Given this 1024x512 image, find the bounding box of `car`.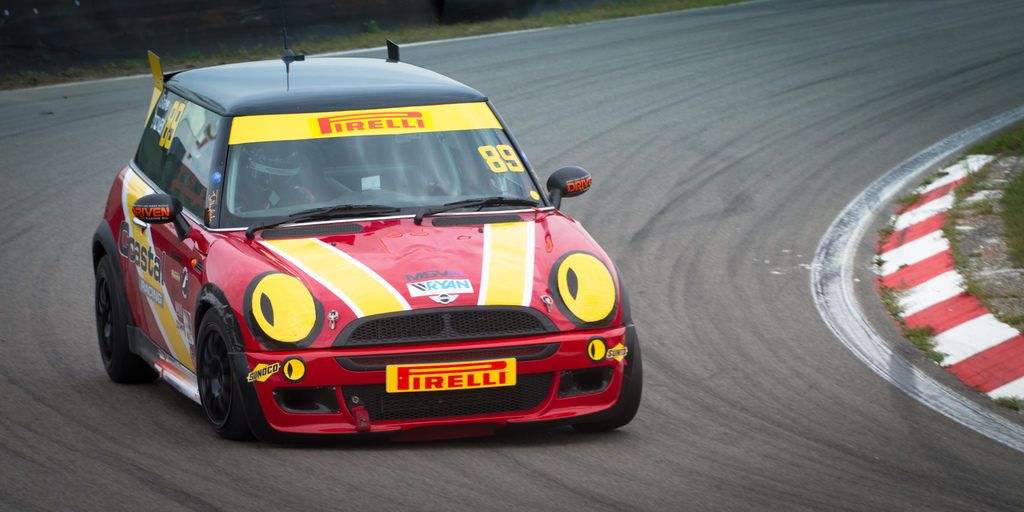
(left=88, top=51, right=649, bottom=439).
